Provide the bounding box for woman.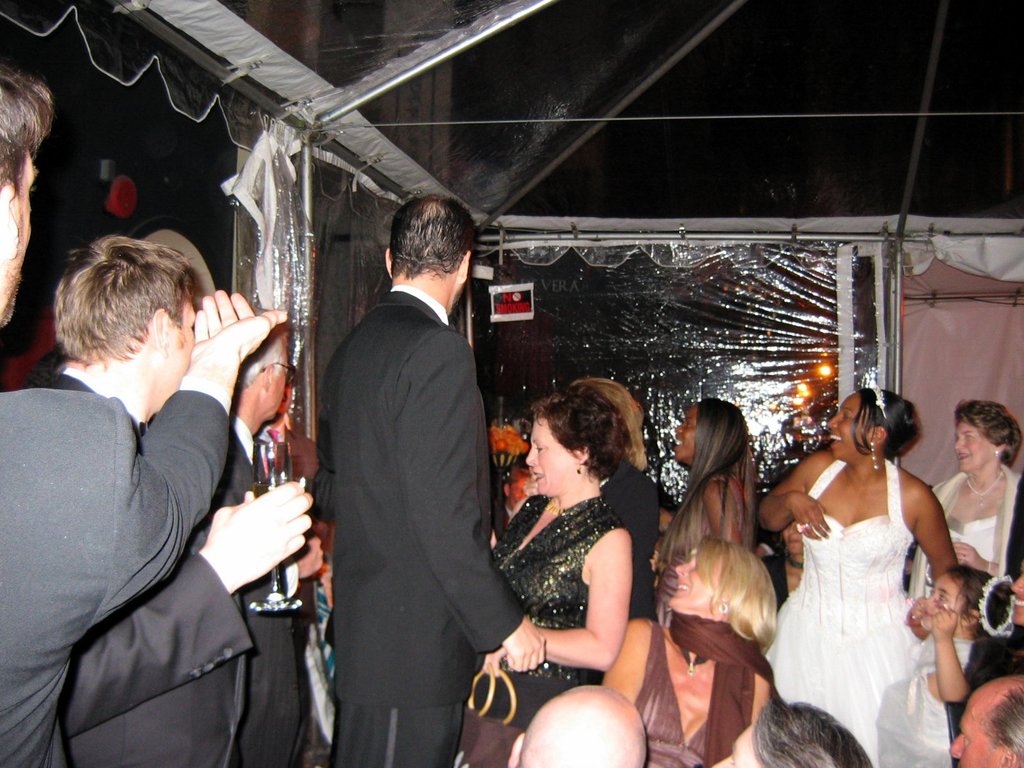
Rect(903, 398, 1023, 604).
